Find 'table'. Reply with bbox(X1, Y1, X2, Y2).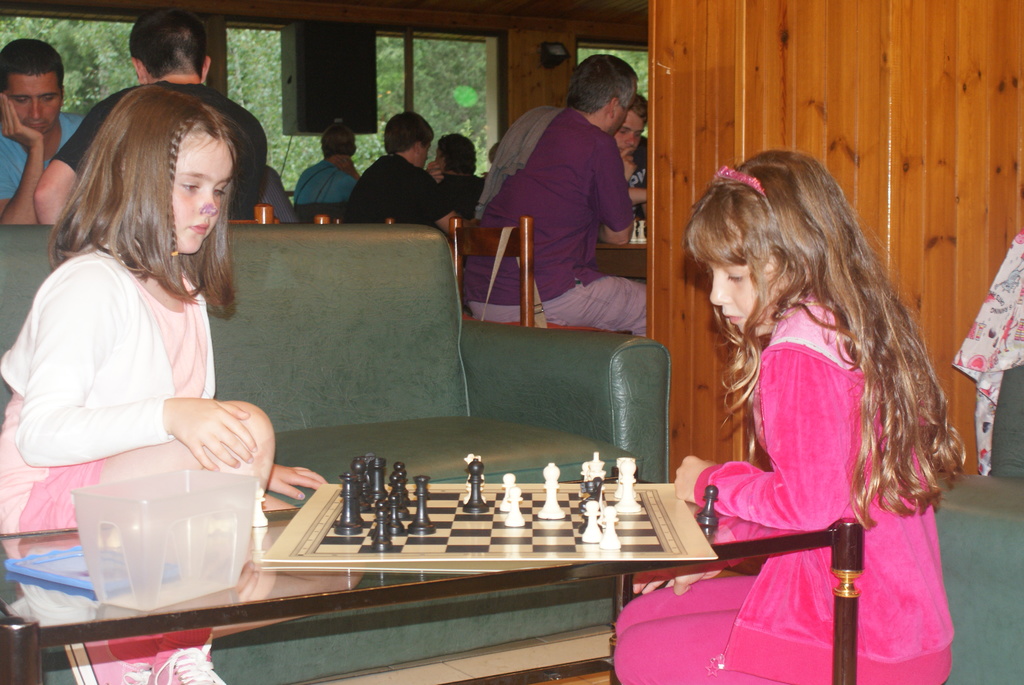
bbox(0, 476, 867, 684).
